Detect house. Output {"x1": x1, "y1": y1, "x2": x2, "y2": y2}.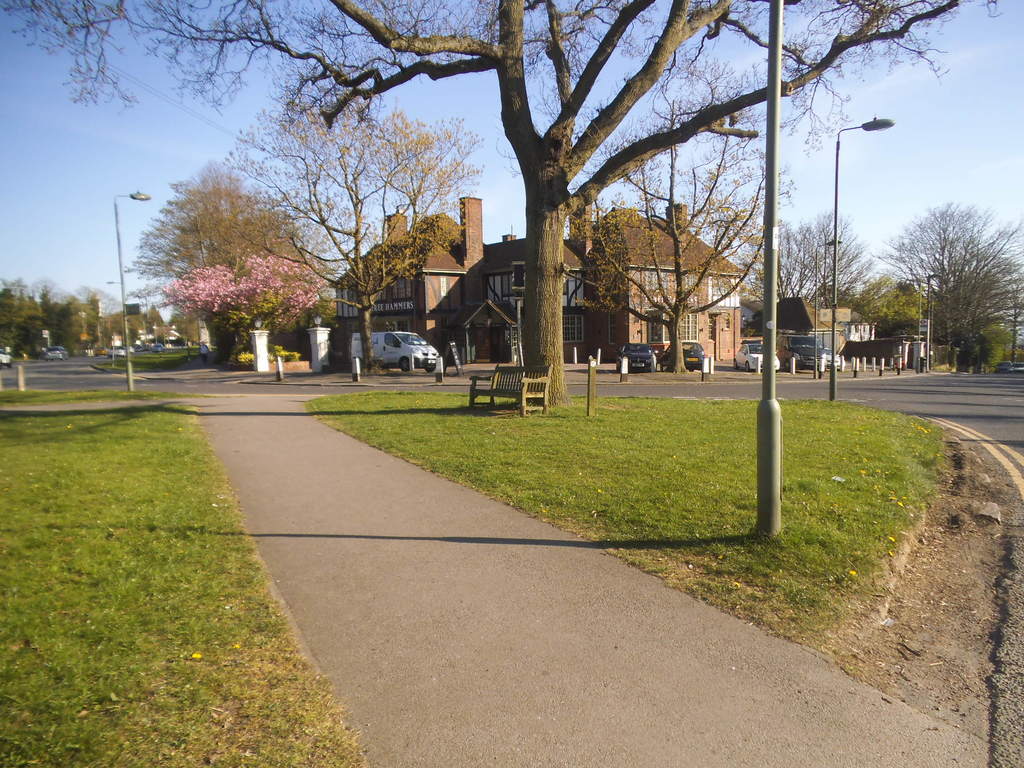
{"x1": 772, "y1": 289, "x2": 866, "y2": 356}.
